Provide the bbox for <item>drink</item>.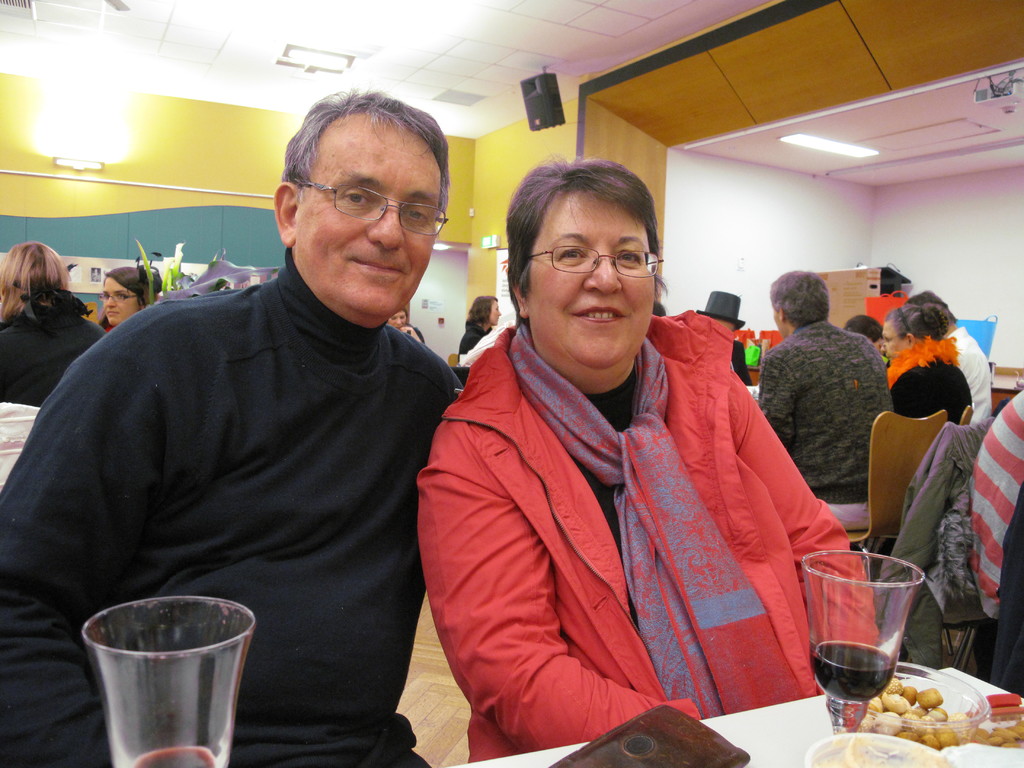
806, 550, 927, 735.
